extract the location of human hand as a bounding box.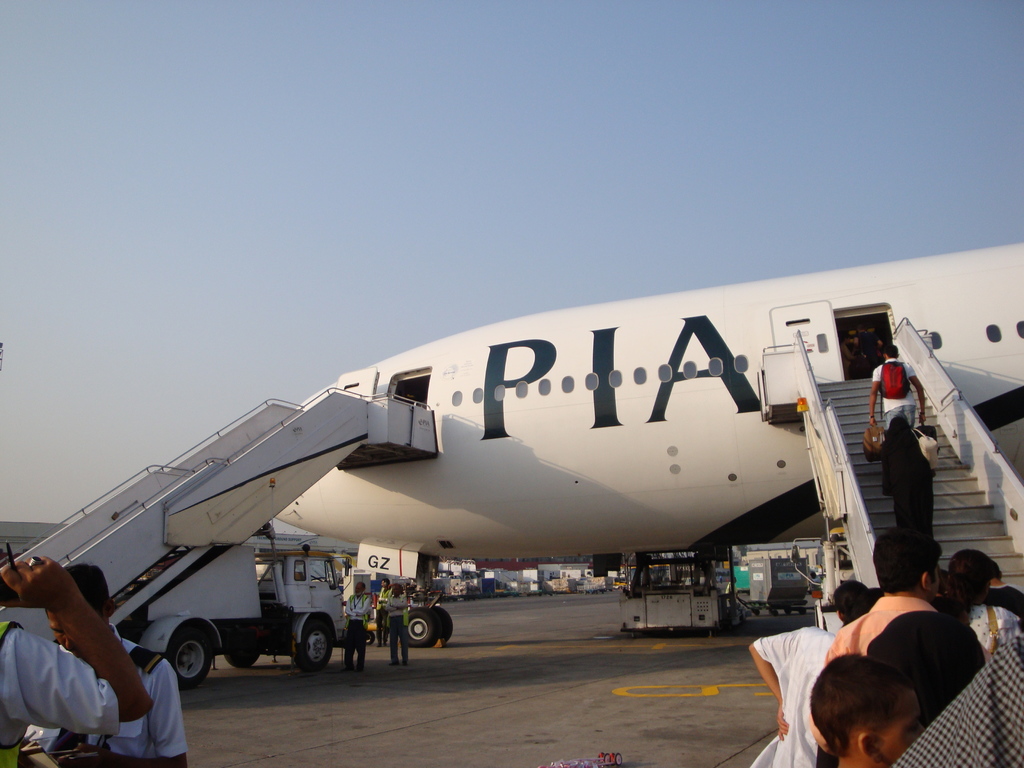
[x1=0, y1=554, x2=69, y2=604].
